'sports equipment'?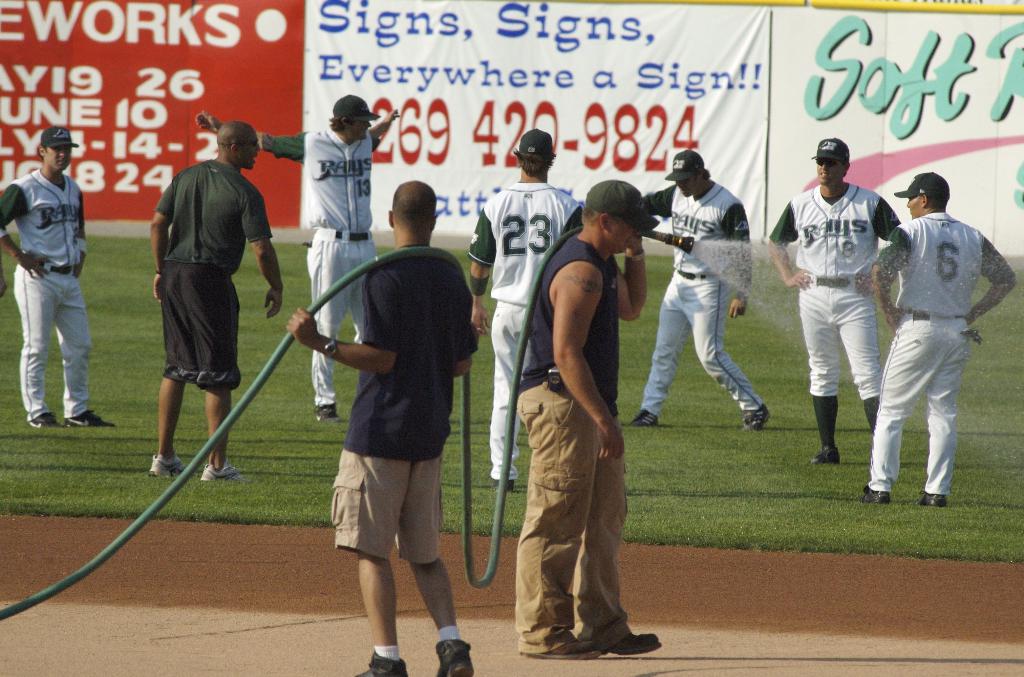
locate(810, 441, 841, 464)
